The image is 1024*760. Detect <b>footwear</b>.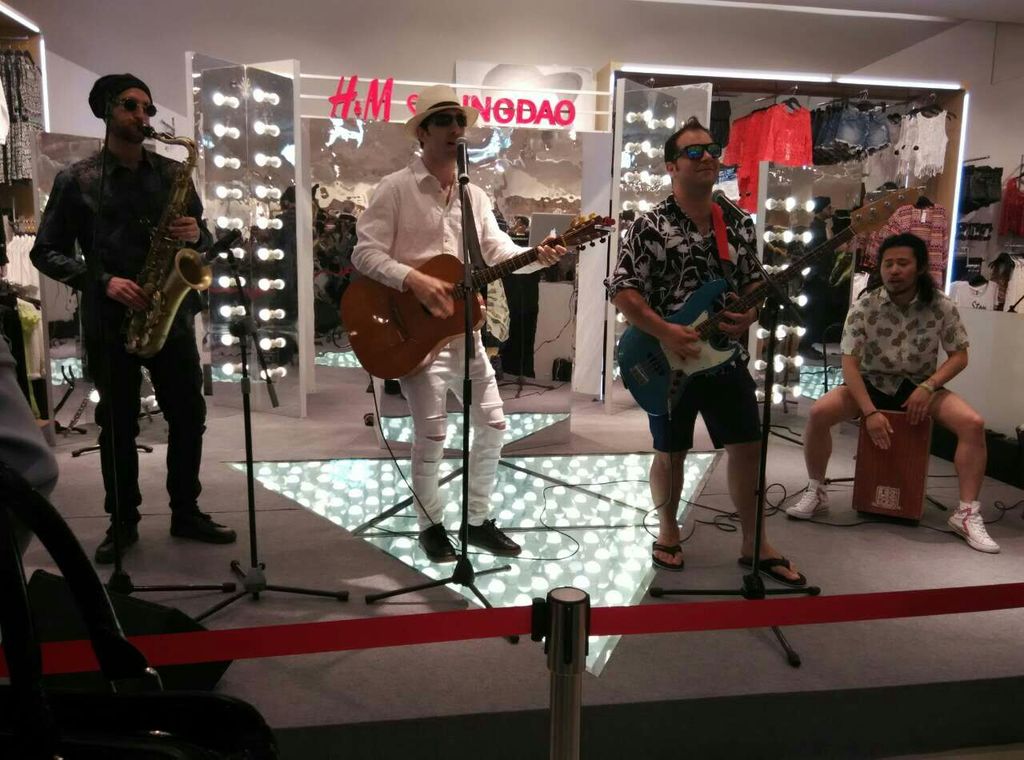
Detection: rect(734, 552, 803, 586).
